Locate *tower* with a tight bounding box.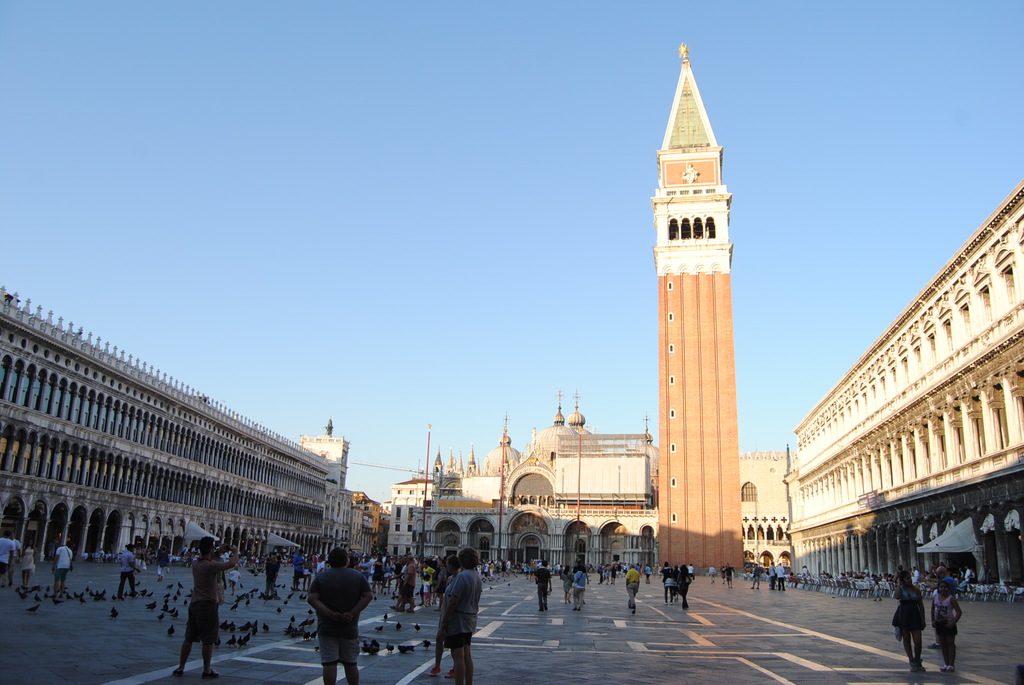
l=628, t=50, r=754, b=469.
